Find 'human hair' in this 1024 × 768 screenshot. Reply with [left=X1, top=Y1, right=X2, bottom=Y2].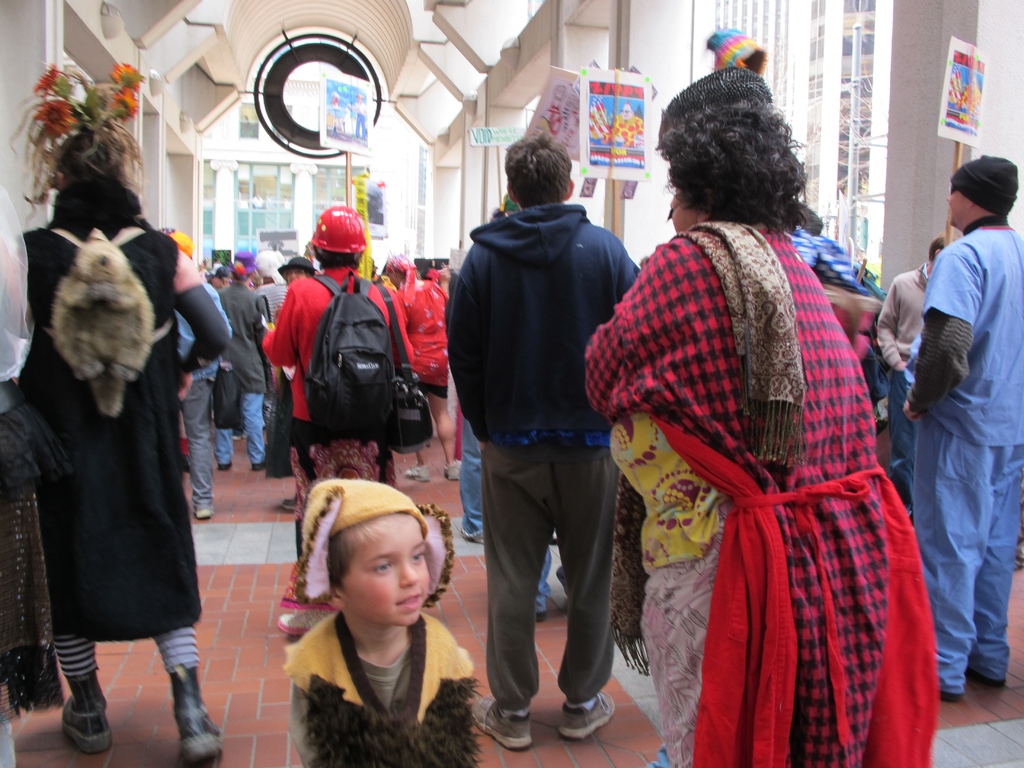
[left=653, top=103, right=810, bottom=234].
